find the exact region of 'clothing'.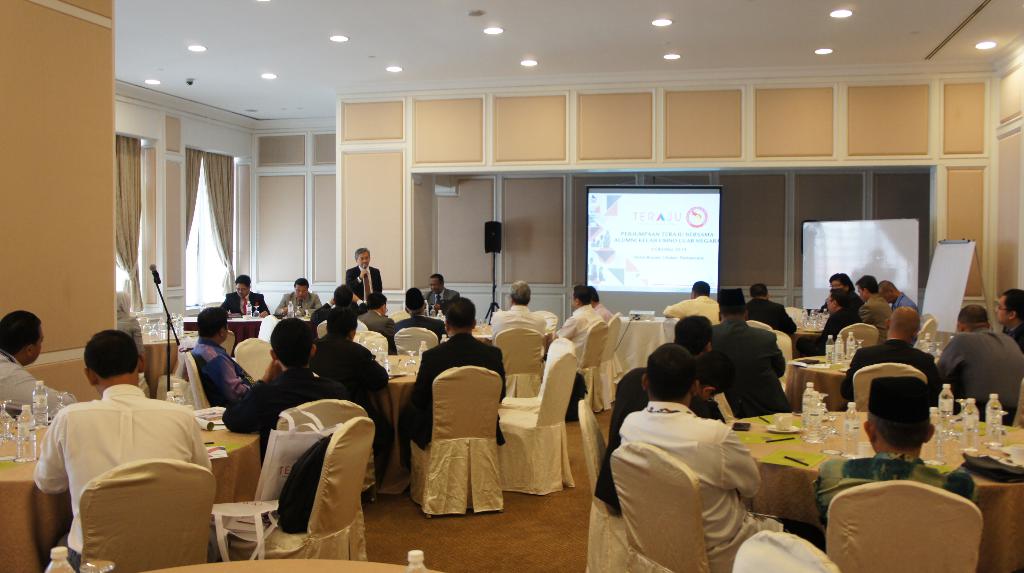
Exact region: 412:281:461:319.
